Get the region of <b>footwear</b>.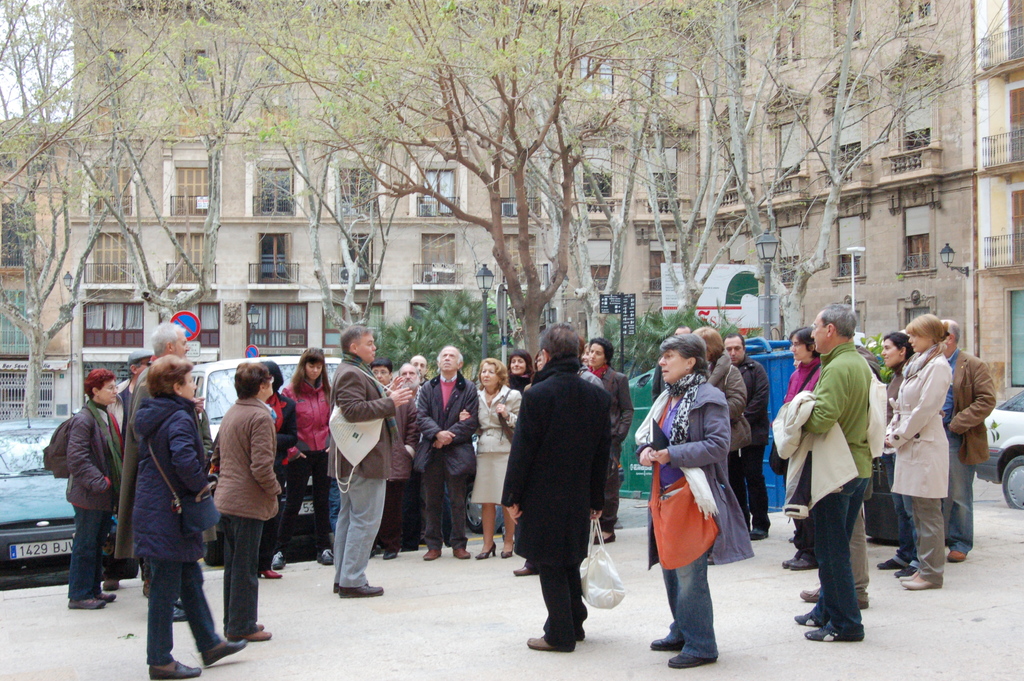
[145,662,205,679].
